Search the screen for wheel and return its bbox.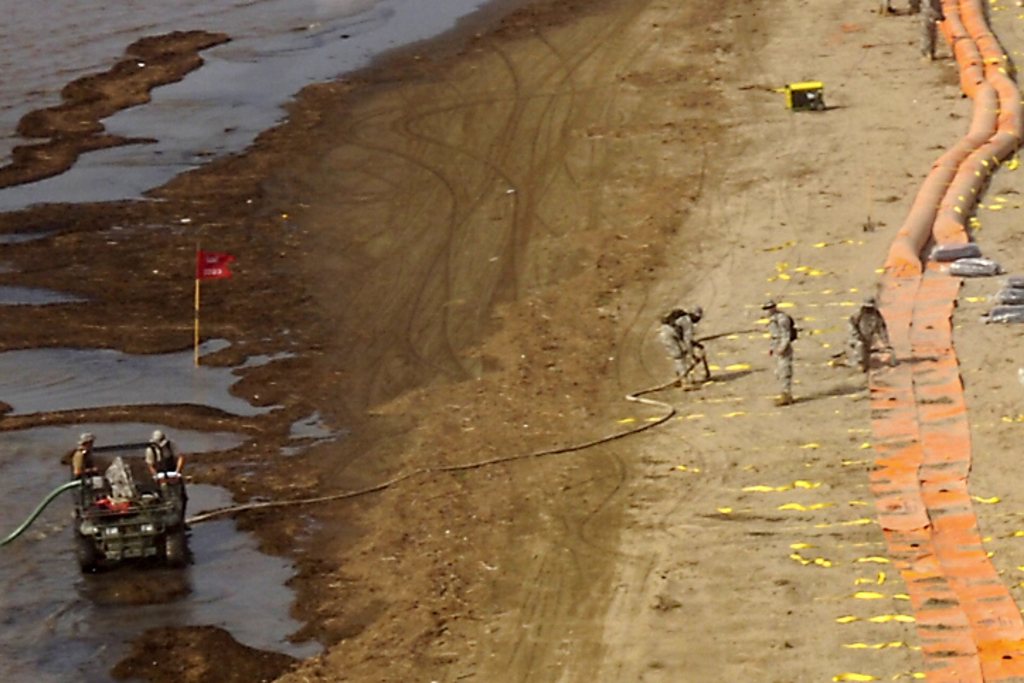
Found: <region>92, 561, 109, 575</region>.
